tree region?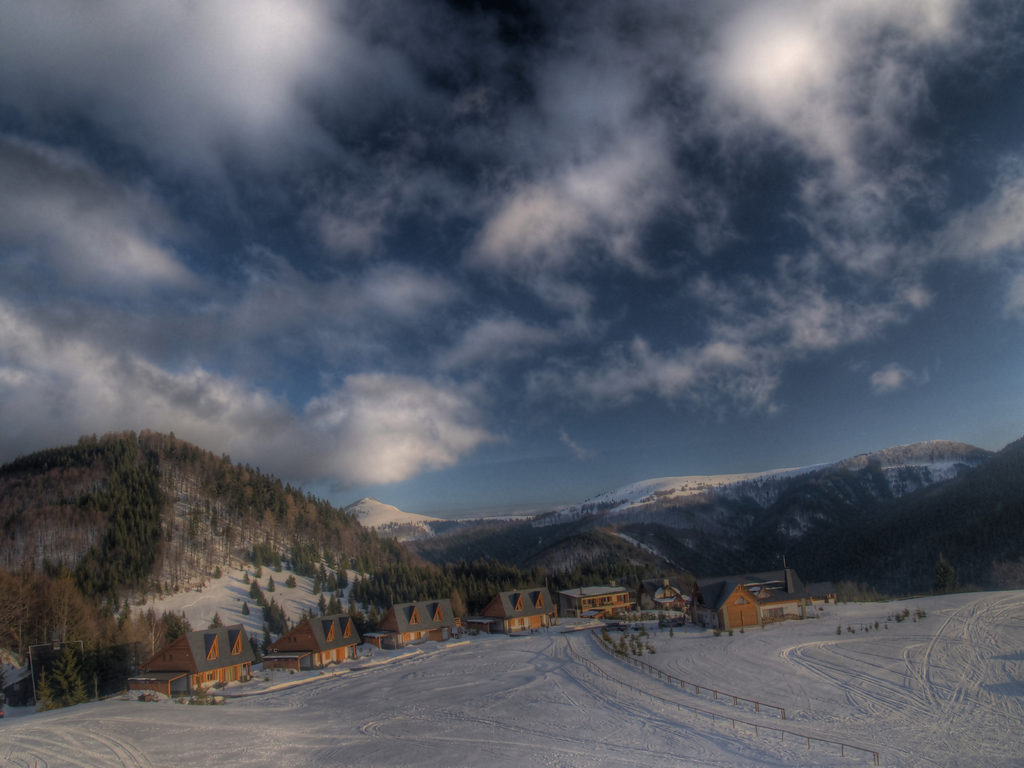
<box>451,593,472,625</box>
